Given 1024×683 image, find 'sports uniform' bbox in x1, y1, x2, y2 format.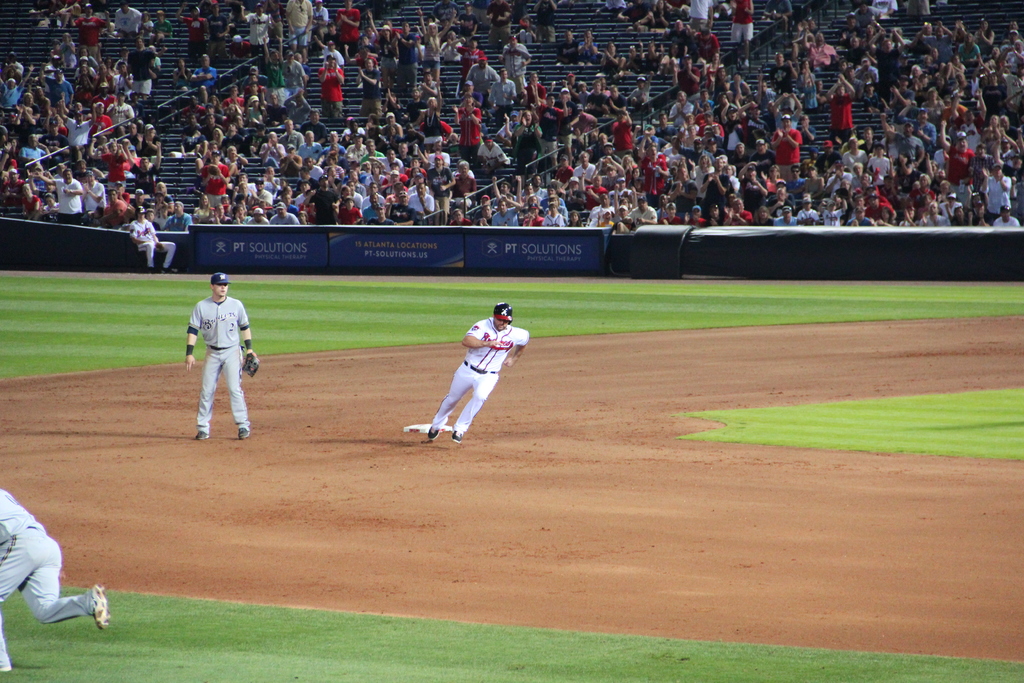
766, 124, 801, 169.
